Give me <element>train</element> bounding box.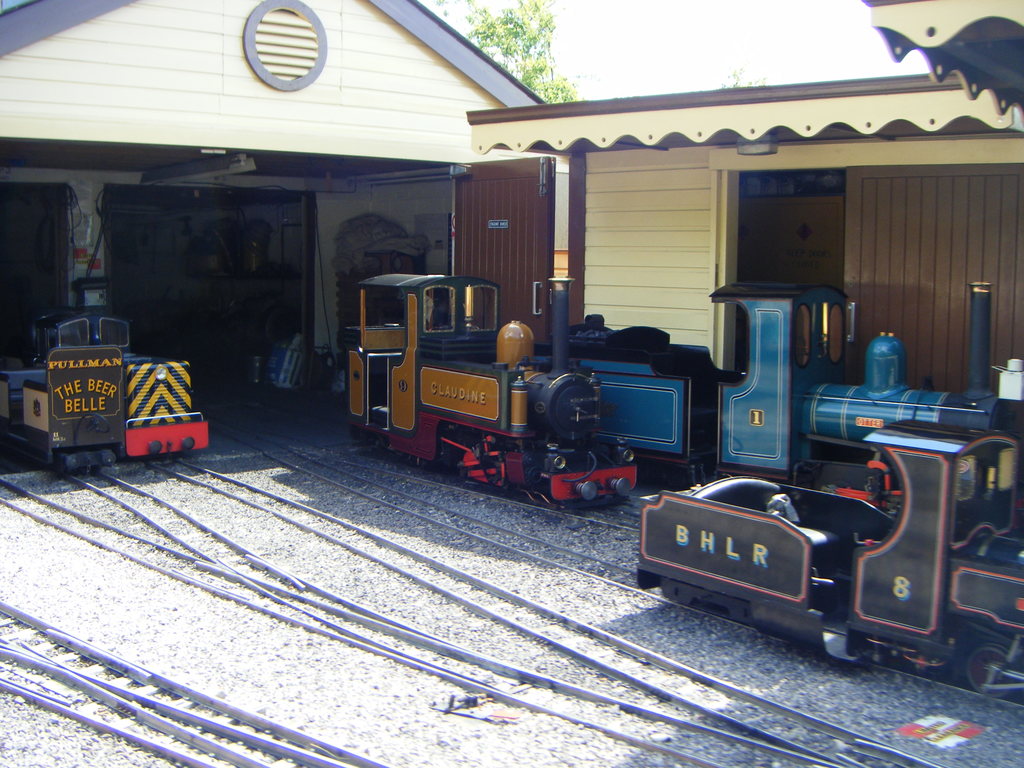
box(536, 282, 1023, 492).
